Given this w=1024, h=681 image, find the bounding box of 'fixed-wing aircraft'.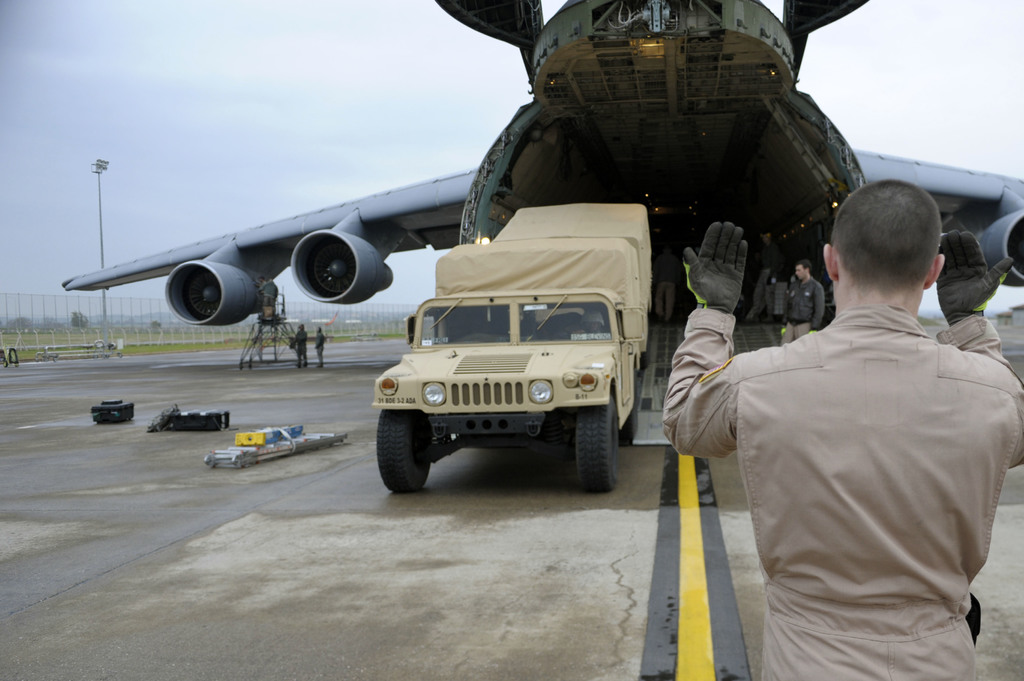
Rect(60, 0, 1023, 449).
